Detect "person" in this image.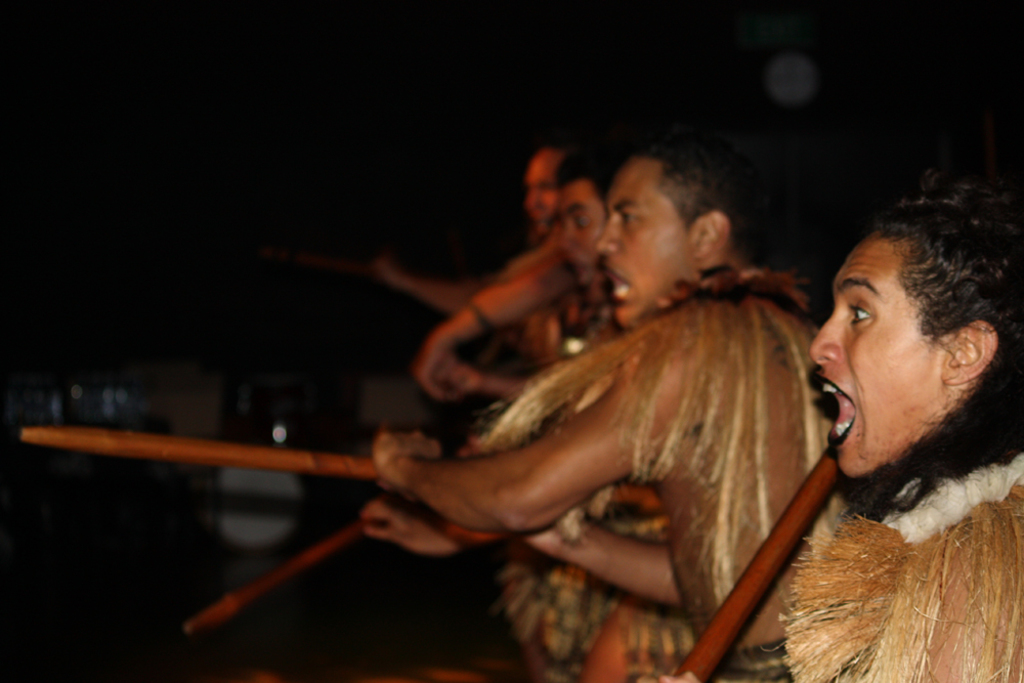
Detection: select_region(406, 161, 639, 403).
